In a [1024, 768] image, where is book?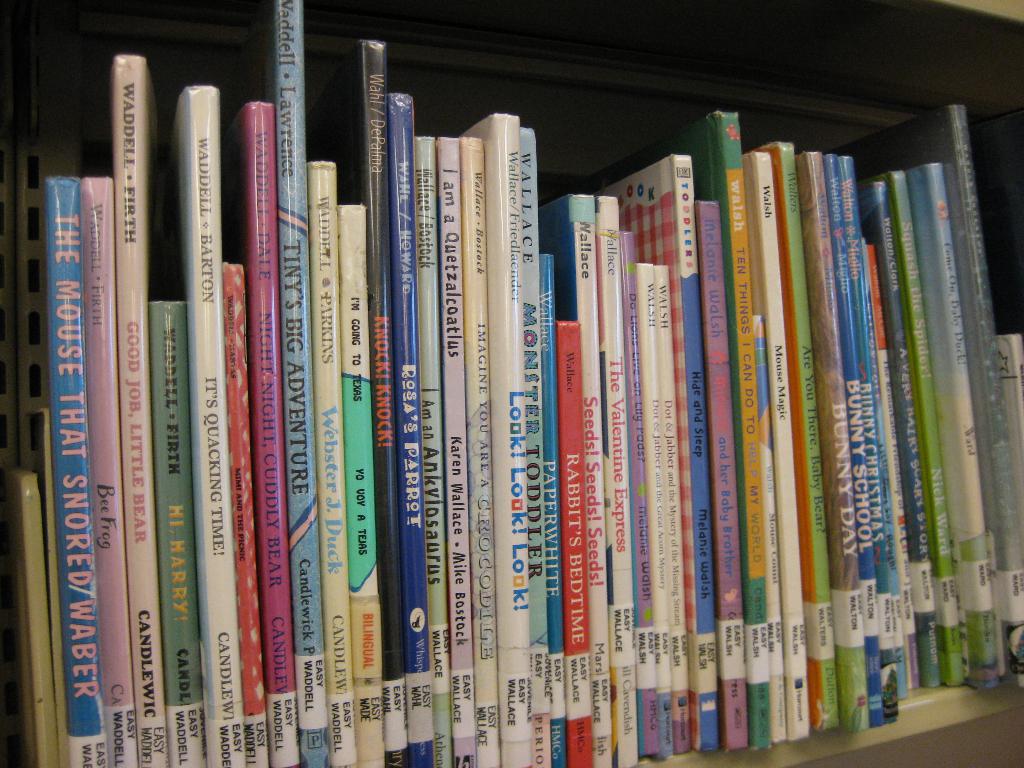
pyautogui.locateOnScreen(657, 262, 694, 756).
